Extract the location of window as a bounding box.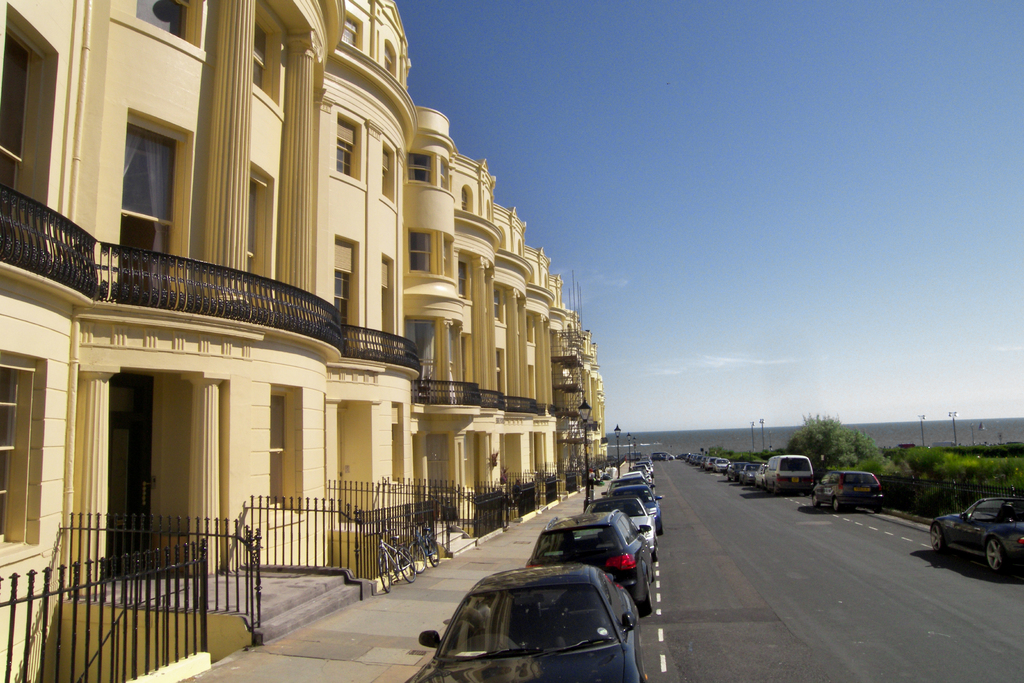
[461, 189, 470, 208].
